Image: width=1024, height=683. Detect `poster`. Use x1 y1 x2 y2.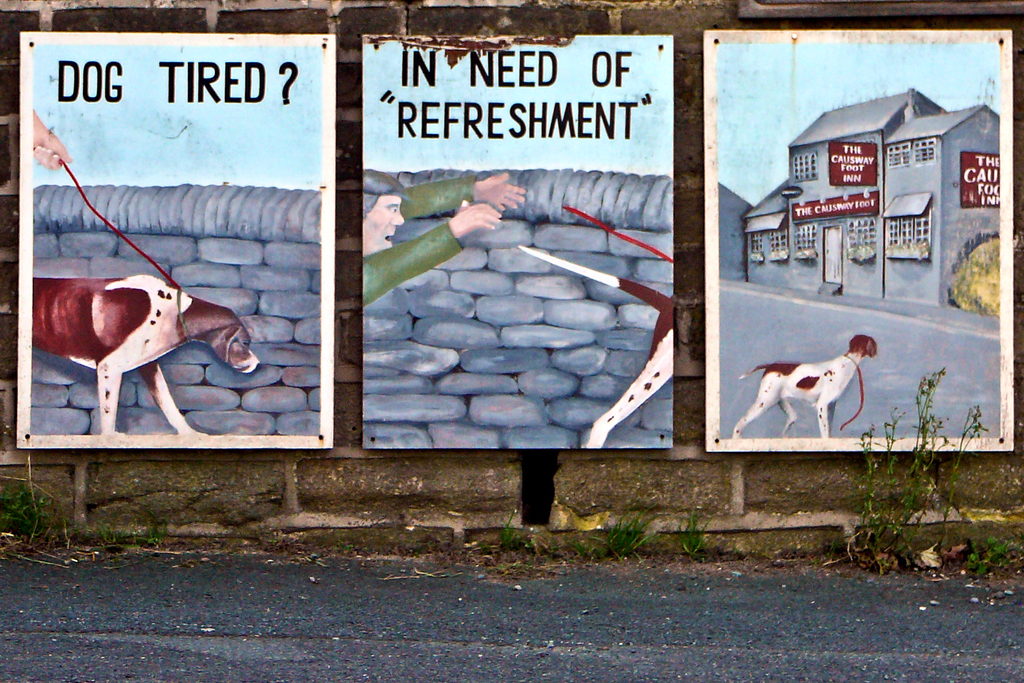
360 30 675 449.
